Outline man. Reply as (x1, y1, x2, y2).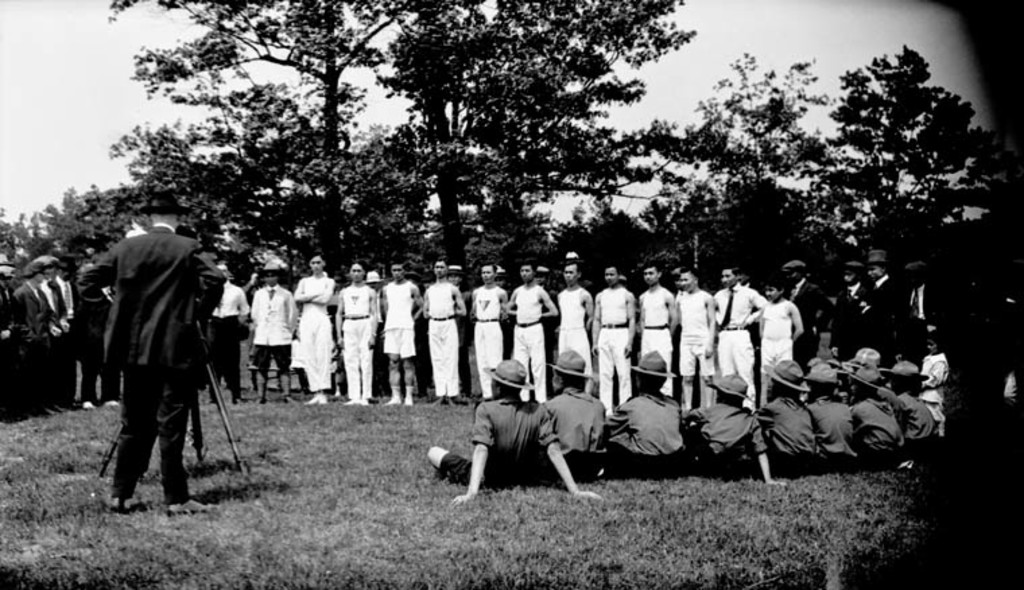
(13, 260, 47, 408).
